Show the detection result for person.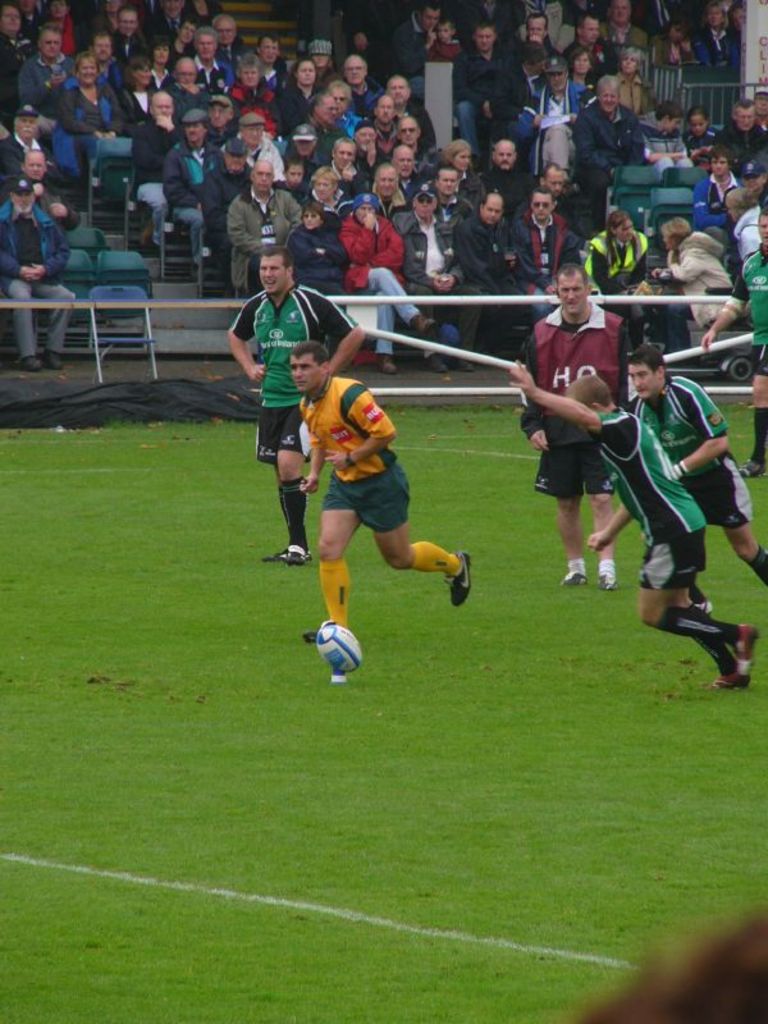
567, 78, 639, 211.
